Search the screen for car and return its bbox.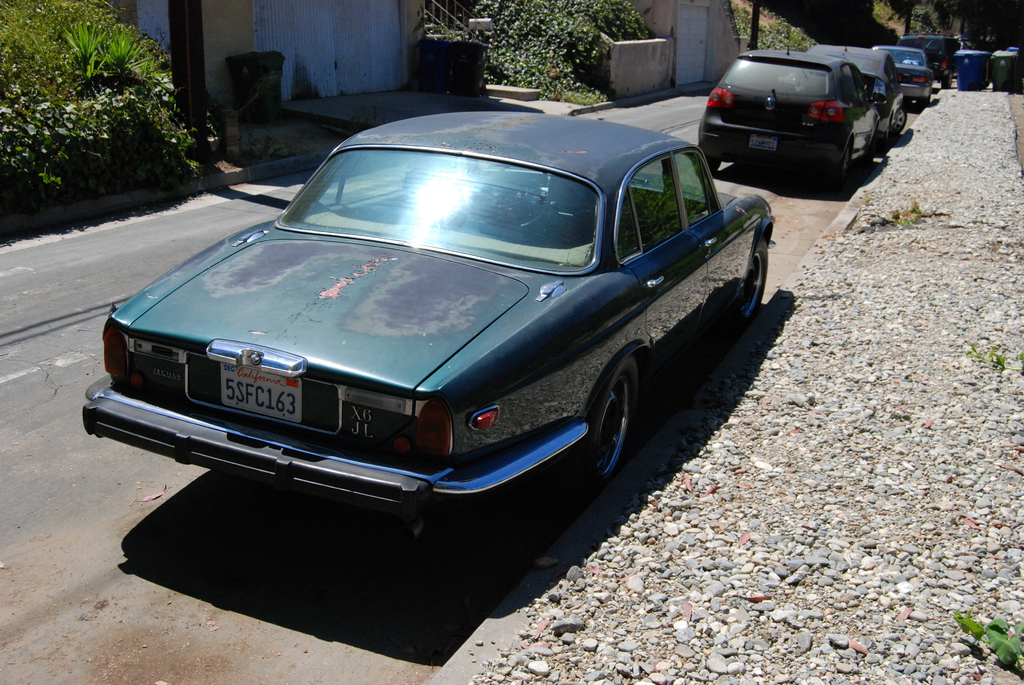
Found: <box>877,46,931,105</box>.
